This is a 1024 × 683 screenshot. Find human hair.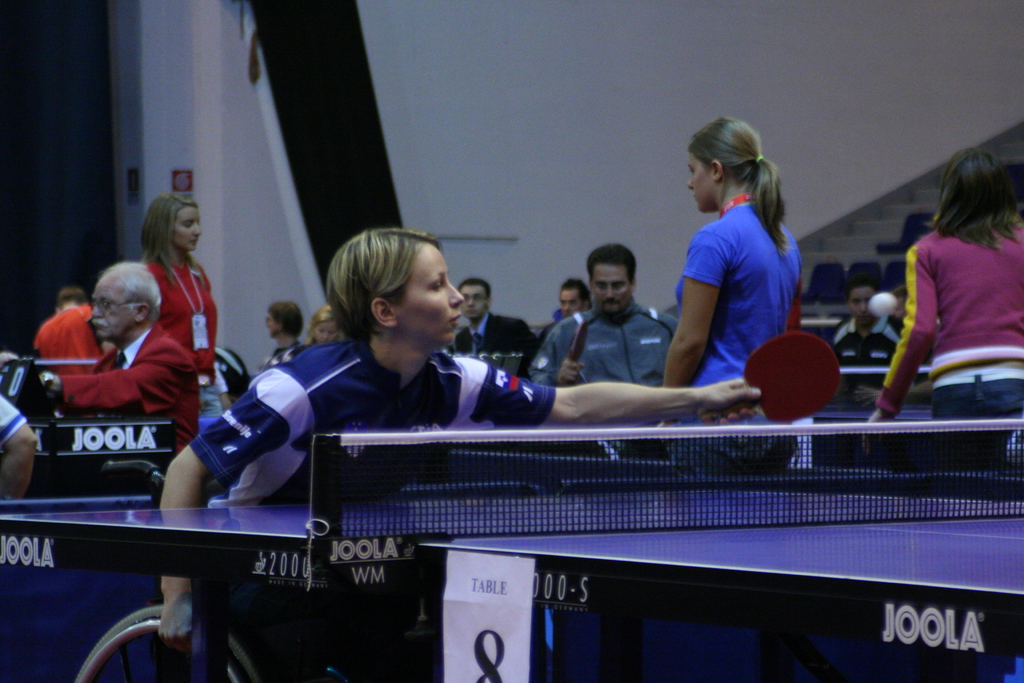
Bounding box: 99,258,161,327.
